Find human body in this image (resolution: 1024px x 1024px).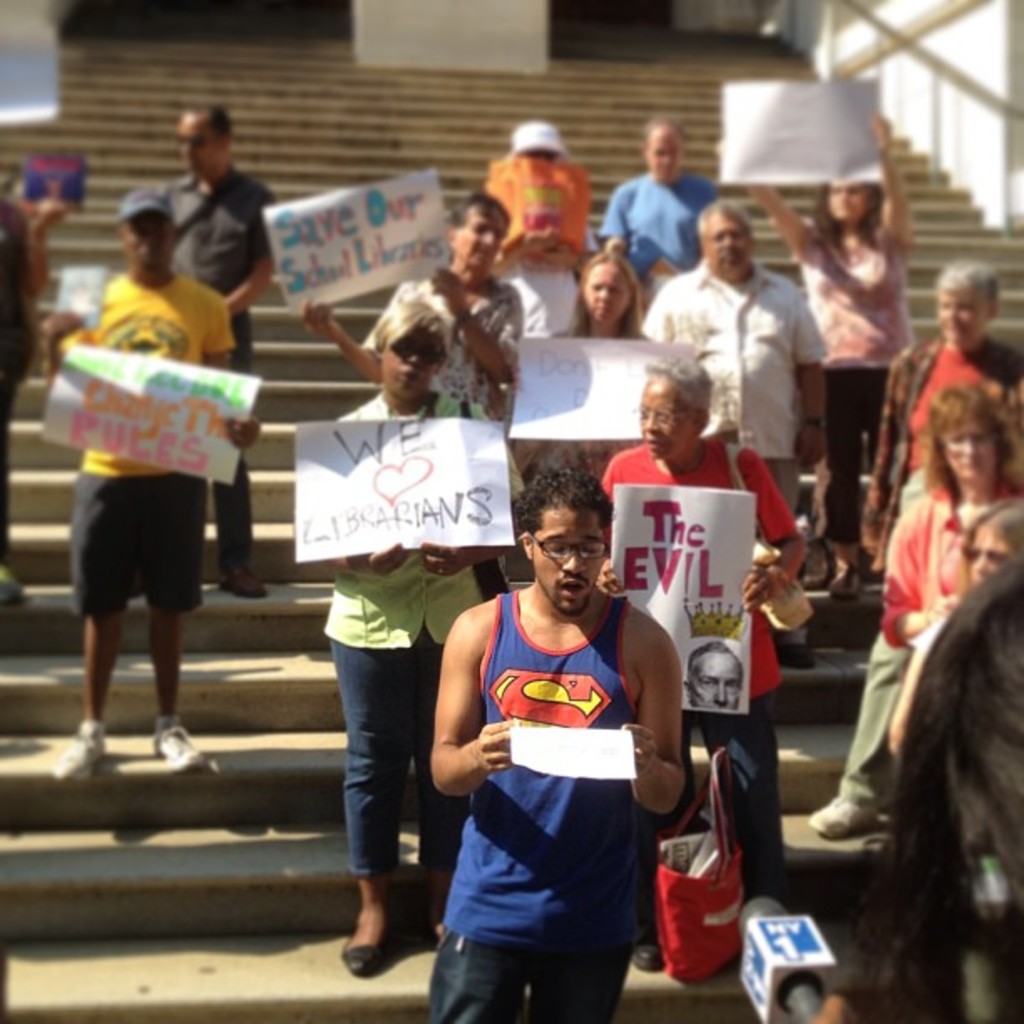
142/90/269/604.
